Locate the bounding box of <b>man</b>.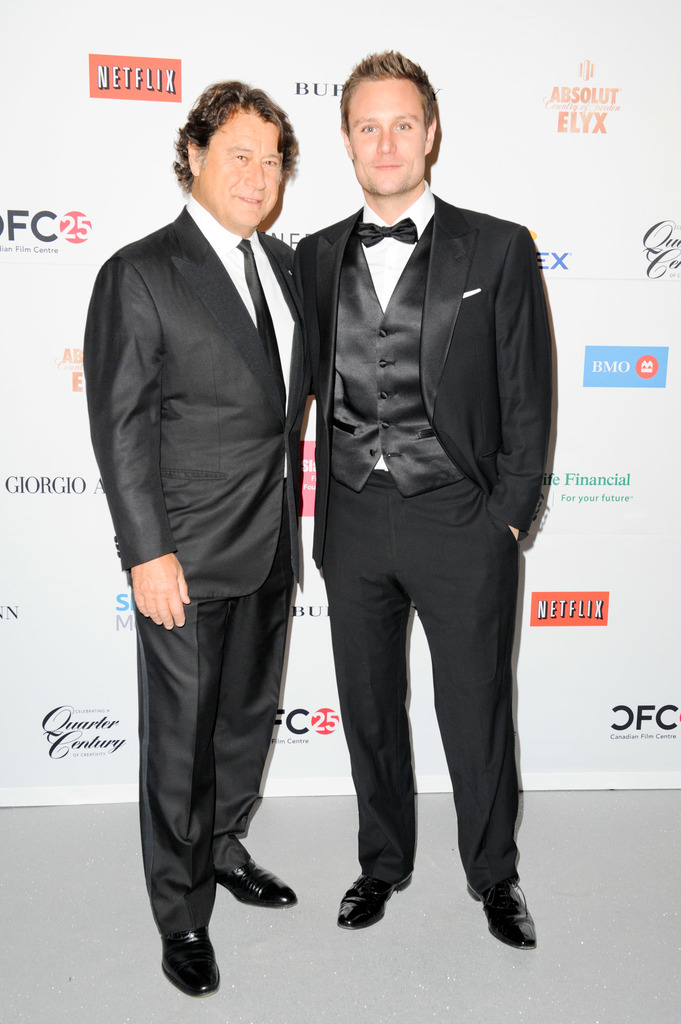
Bounding box: 268 42 556 936.
